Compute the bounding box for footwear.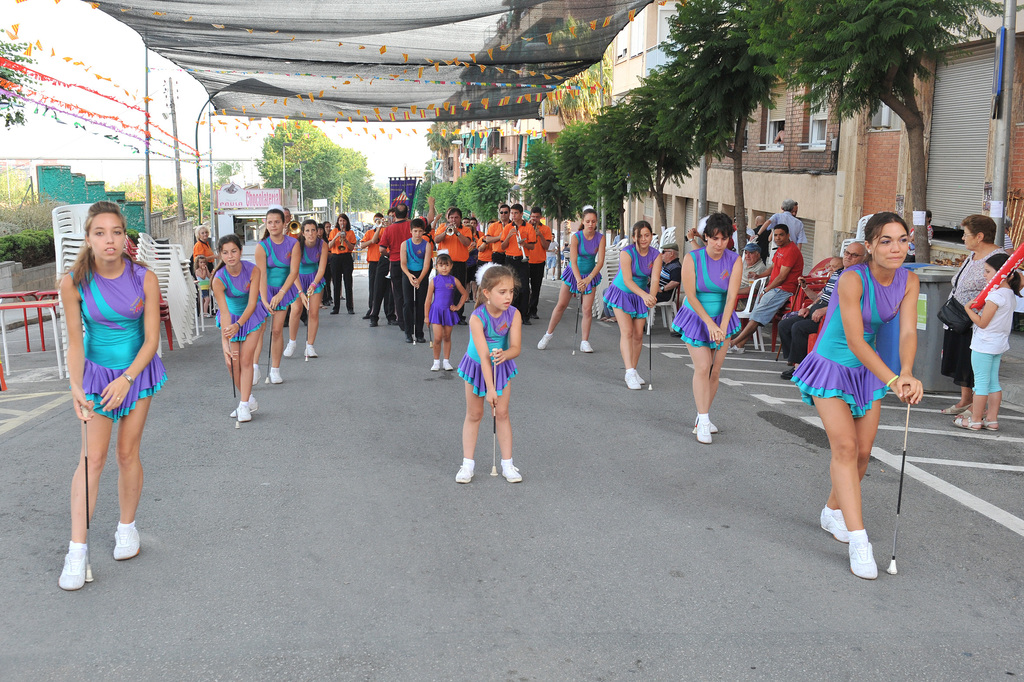
[526,312,540,322].
